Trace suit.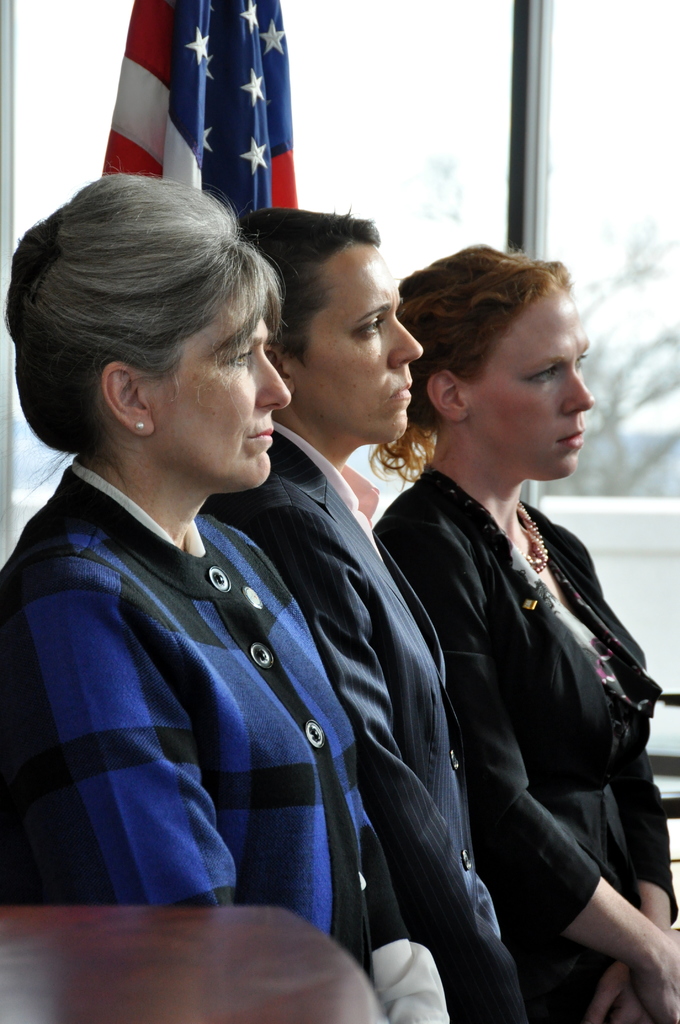
Traced to 198,429,534,1019.
